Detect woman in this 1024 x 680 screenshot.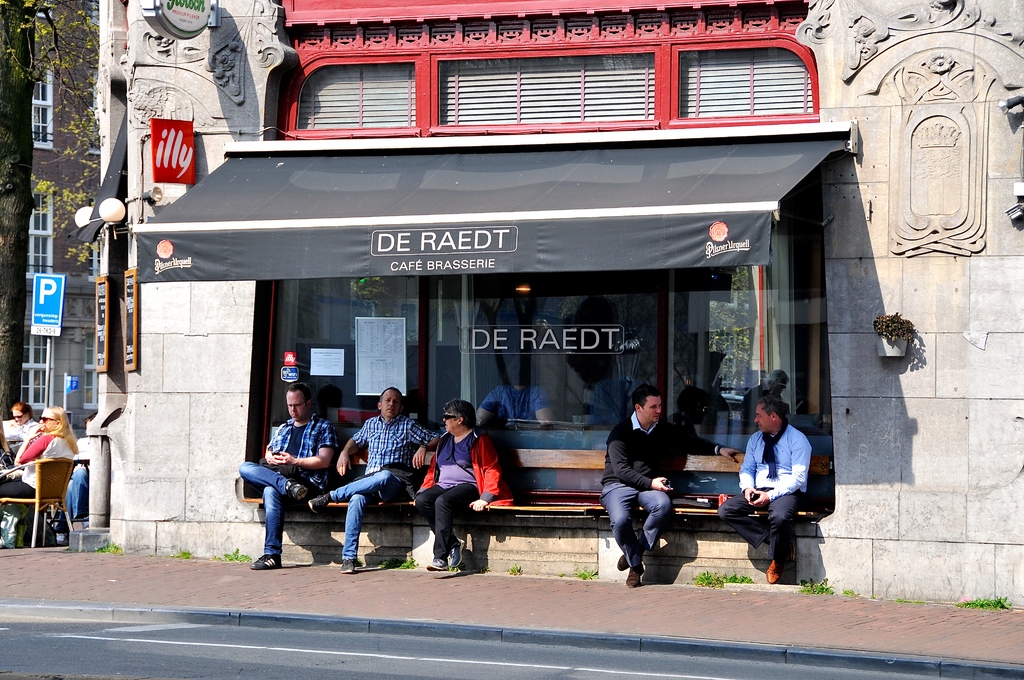
Detection: BBox(409, 398, 505, 576).
